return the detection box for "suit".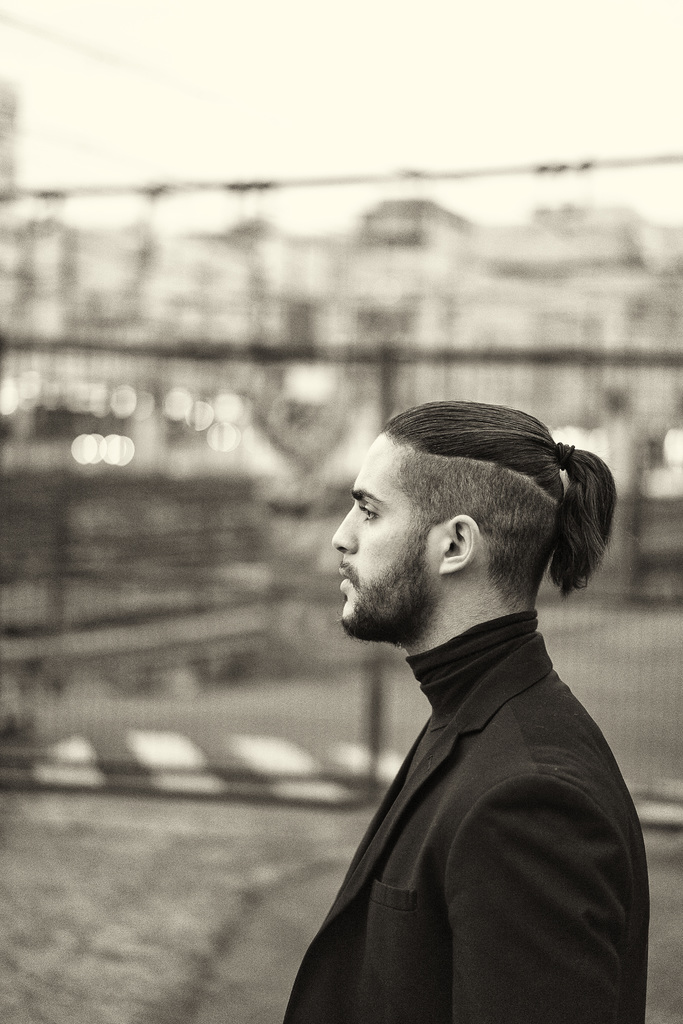
left=262, top=531, right=654, bottom=1012.
